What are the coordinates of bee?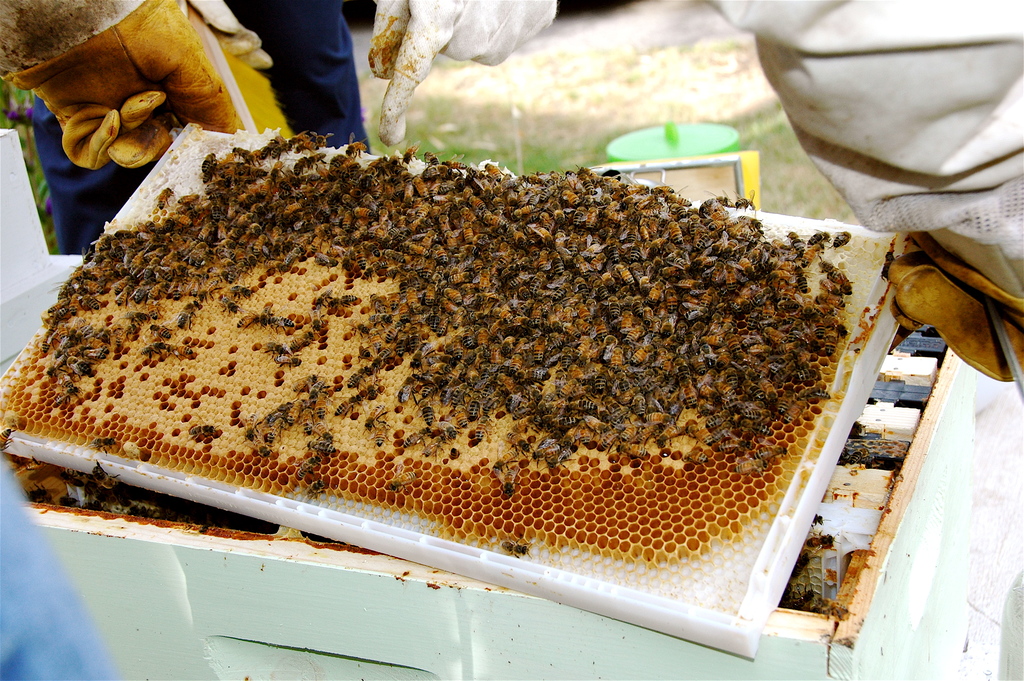
Rect(184, 420, 215, 434).
